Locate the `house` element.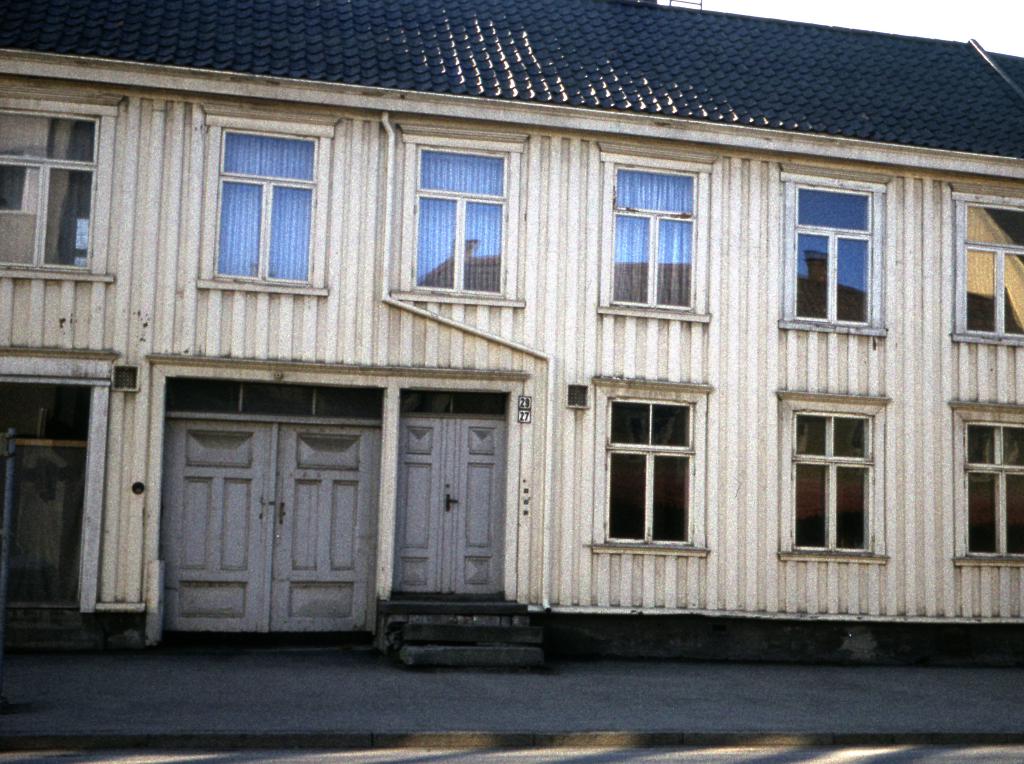
Element bbox: bbox=(0, 0, 1023, 669).
